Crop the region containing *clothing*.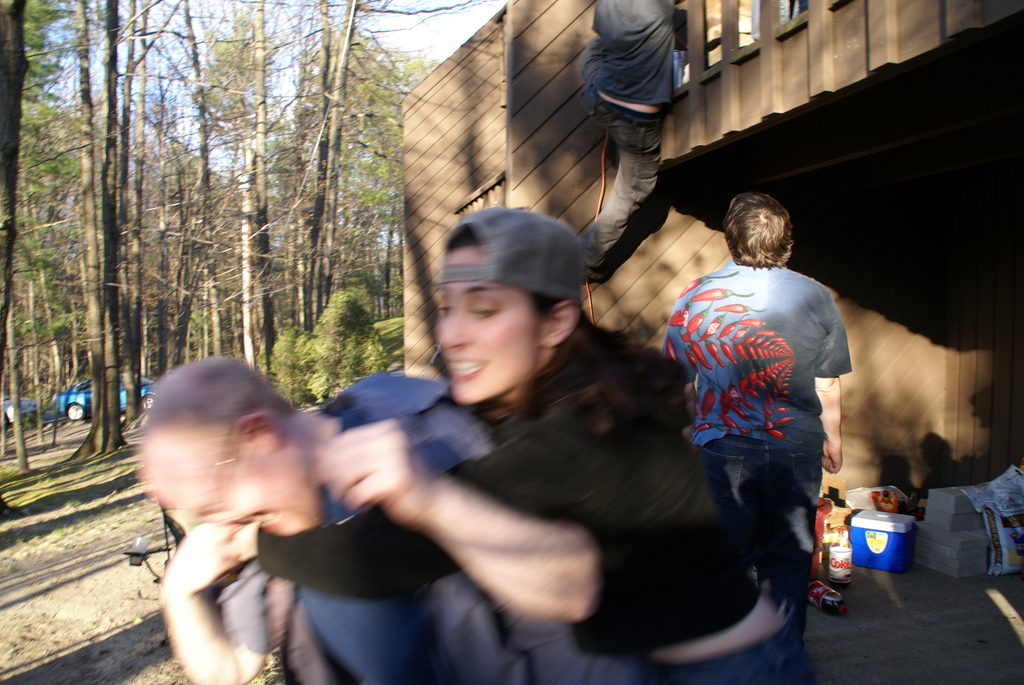
Crop region: {"left": 659, "top": 260, "right": 856, "bottom": 494}.
